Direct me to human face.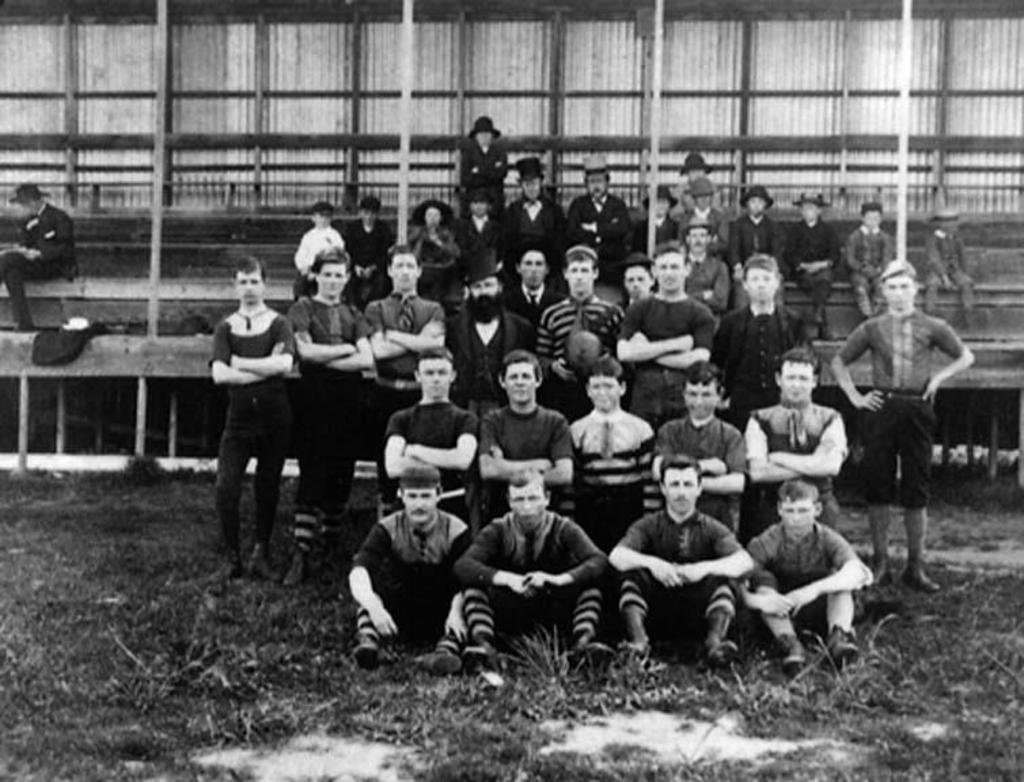
Direction: {"left": 751, "top": 262, "right": 780, "bottom": 304}.
